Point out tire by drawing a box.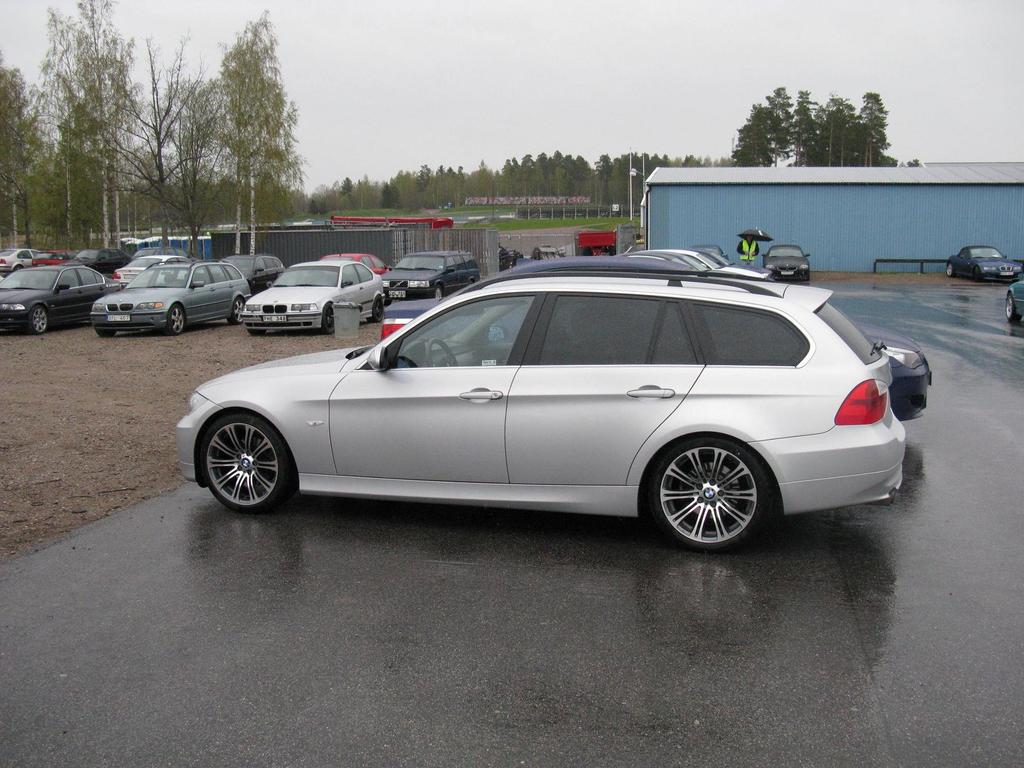
Rect(371, 291, 386, 316).
